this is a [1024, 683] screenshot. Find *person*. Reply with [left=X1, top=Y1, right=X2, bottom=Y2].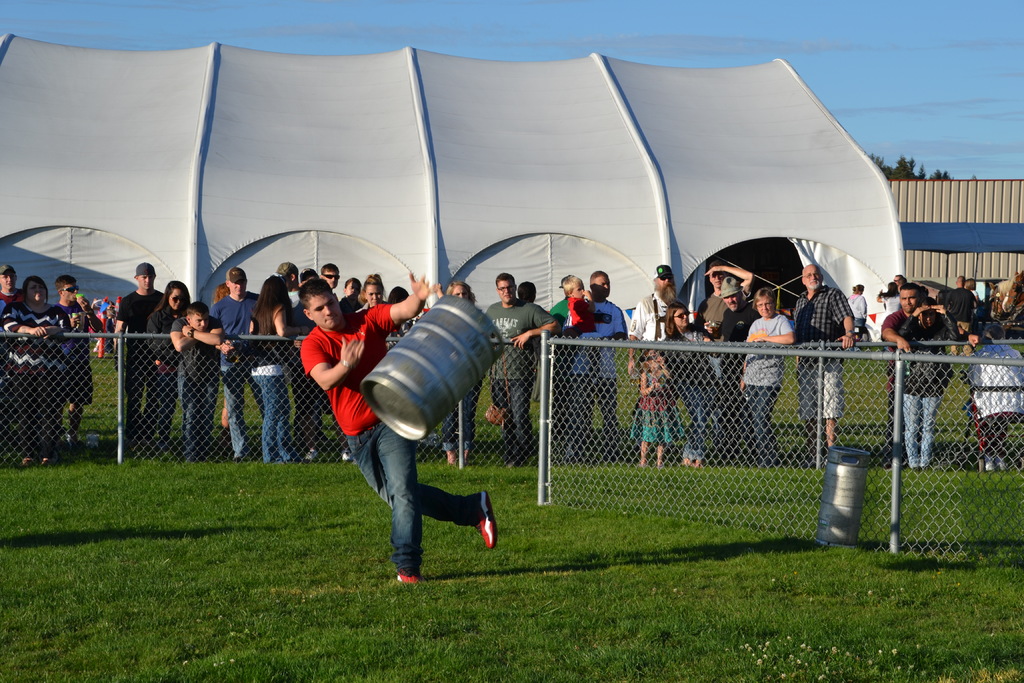
[left=882, top=278, right=954, bottom=475].
